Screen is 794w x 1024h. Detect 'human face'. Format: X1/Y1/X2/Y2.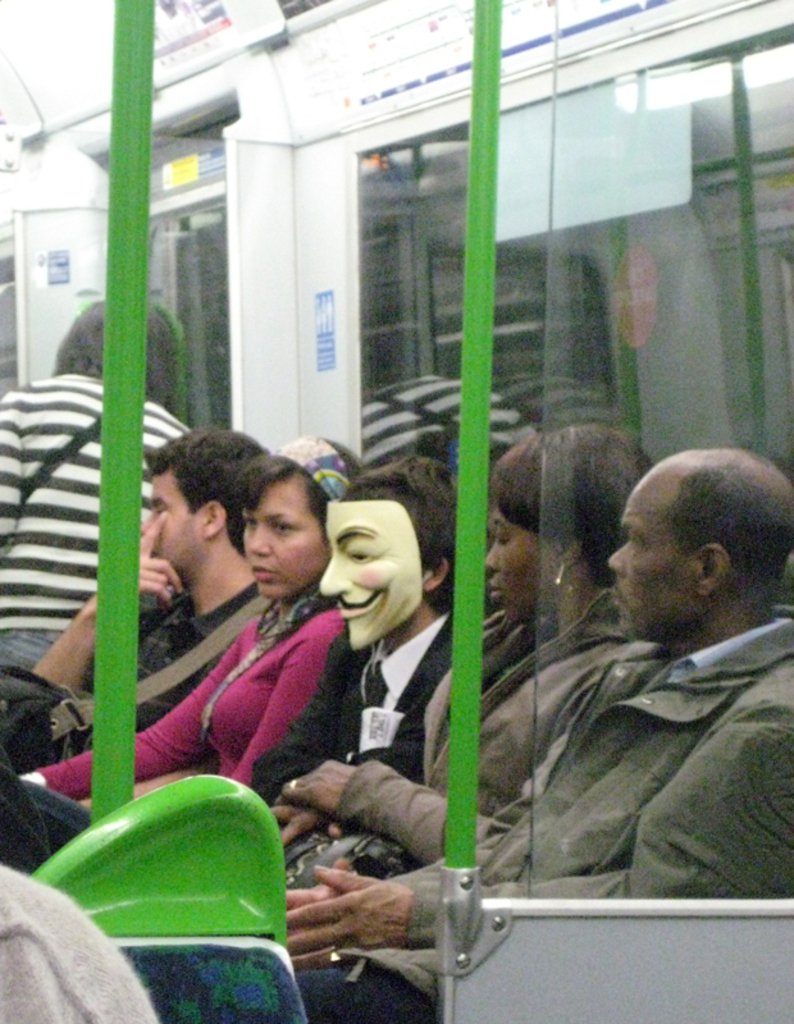
141/472/207/582.
